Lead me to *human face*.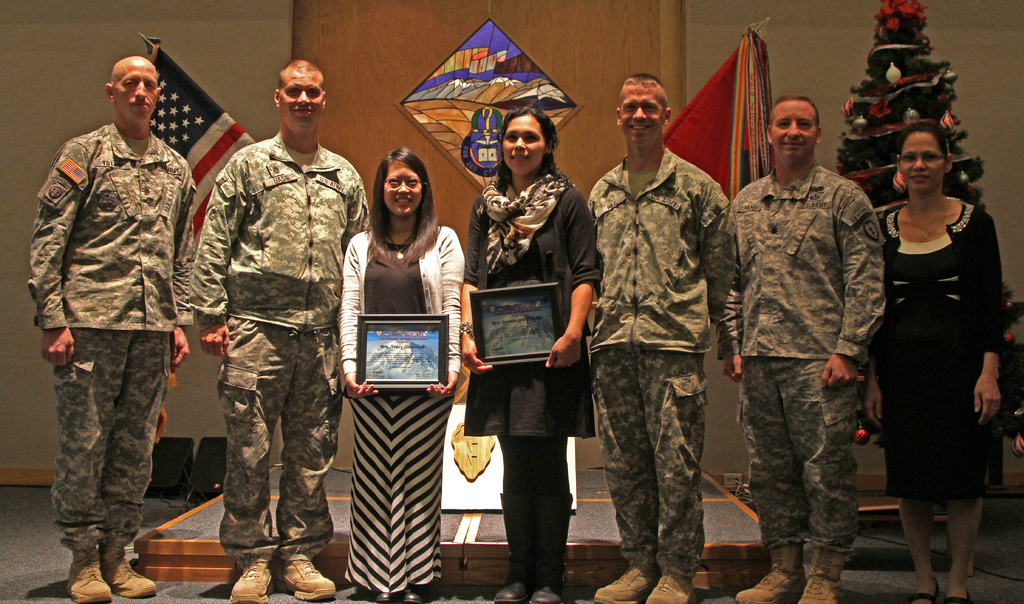
Lead to box(381, 159, 420, 213).
